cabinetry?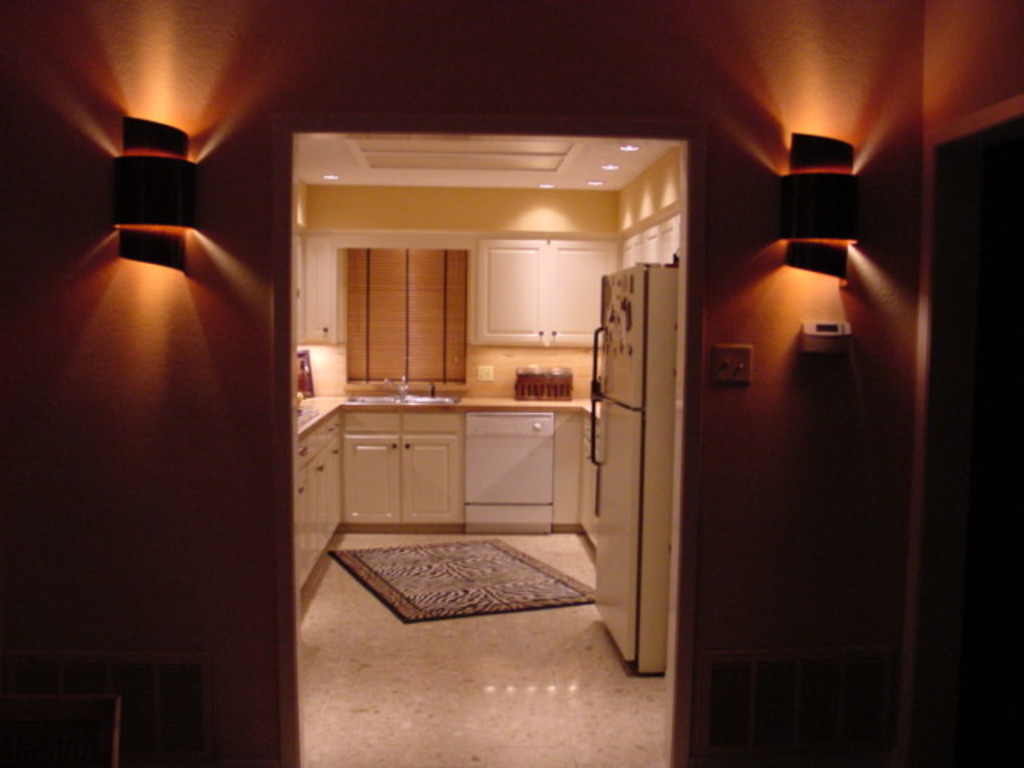
470/237/619/354
